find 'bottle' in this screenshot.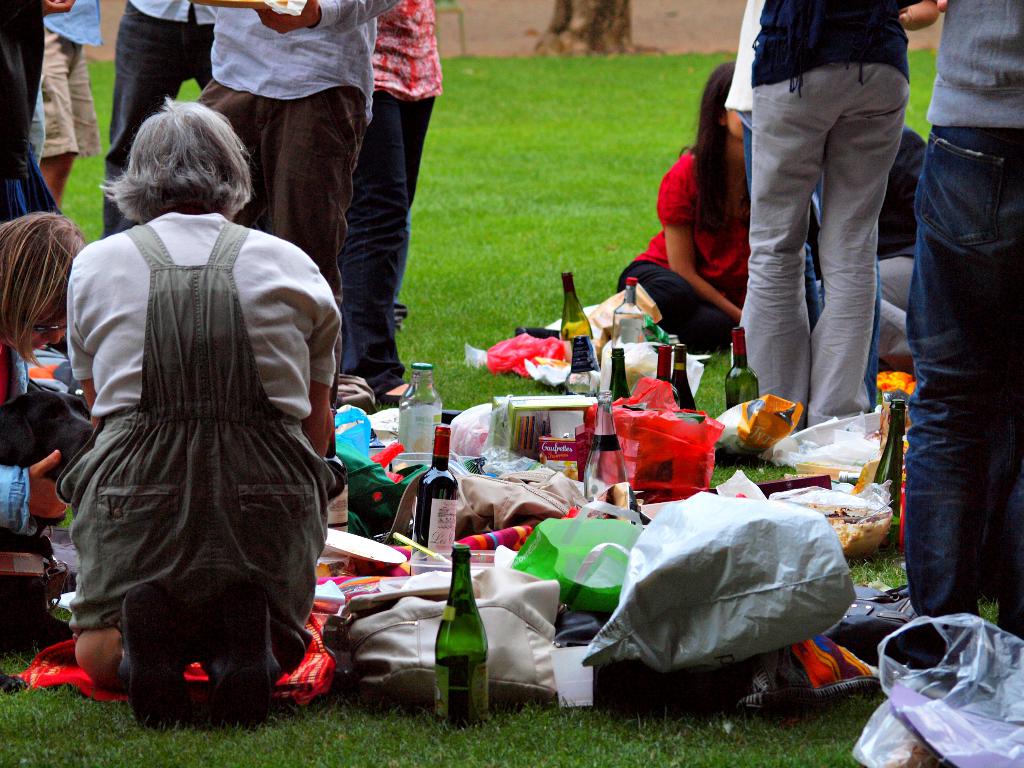
The bounding box for 'bottle' is [left=399, top=359, right=444, bottom=465].
